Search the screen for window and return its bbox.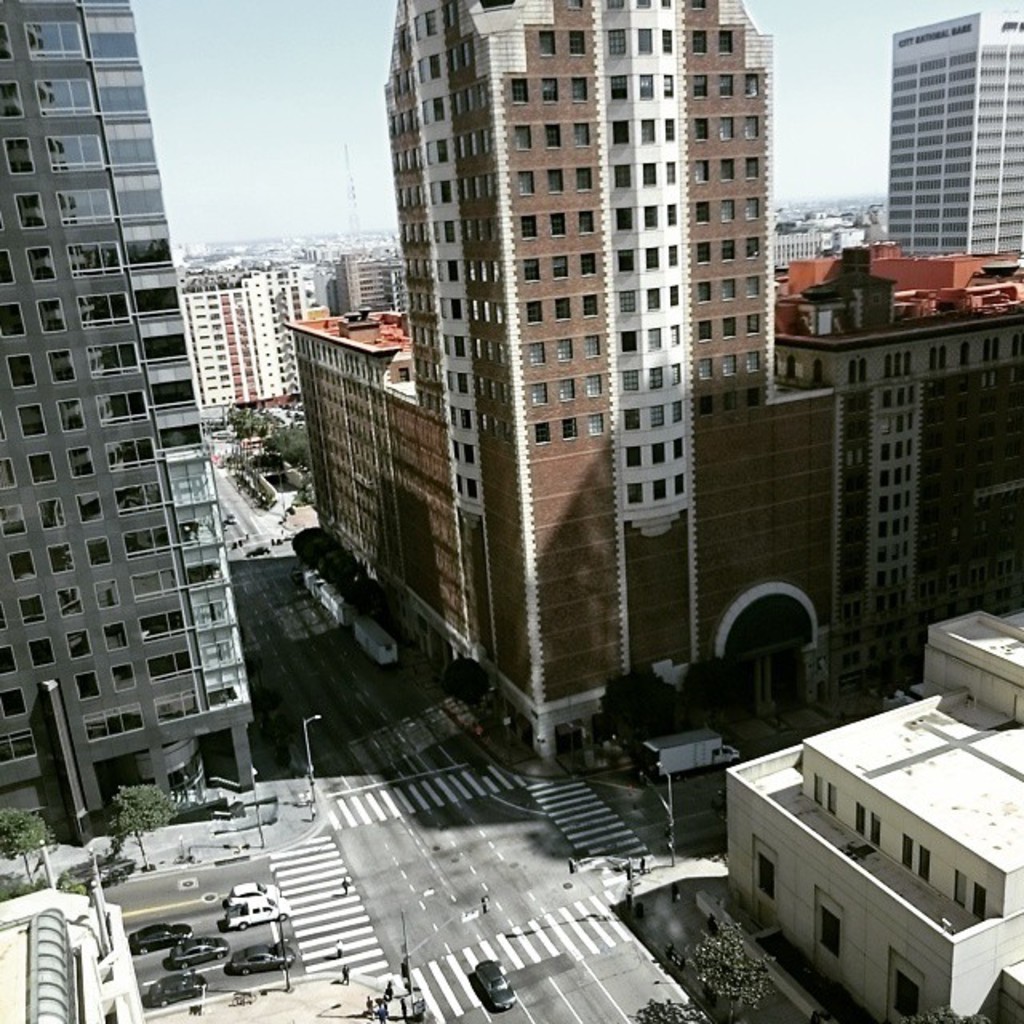
Found: region(691, 30, 707, 54).
